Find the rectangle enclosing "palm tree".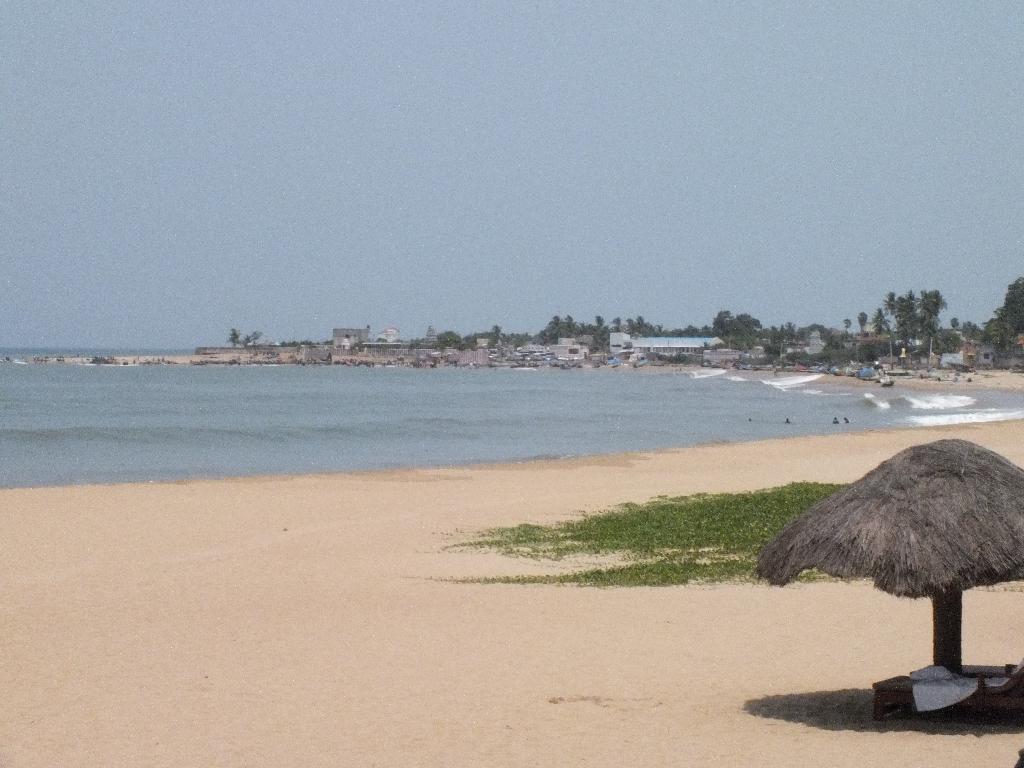
box=[884, 286, 902, 348].
